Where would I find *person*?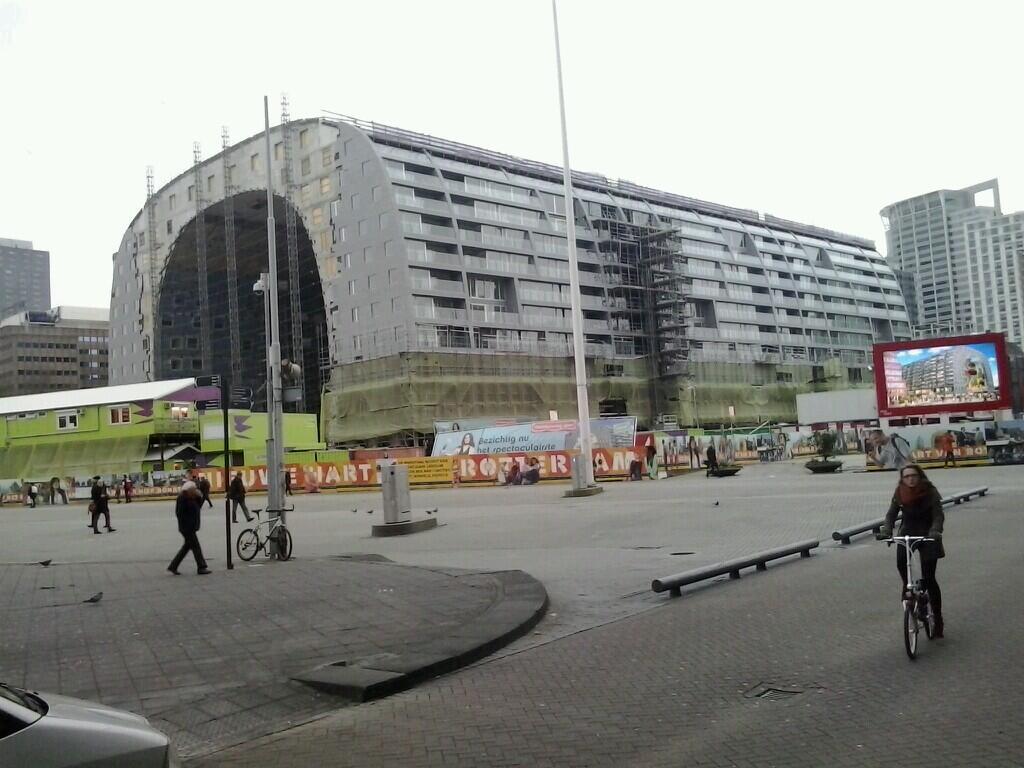
At 165 481 216 575.
